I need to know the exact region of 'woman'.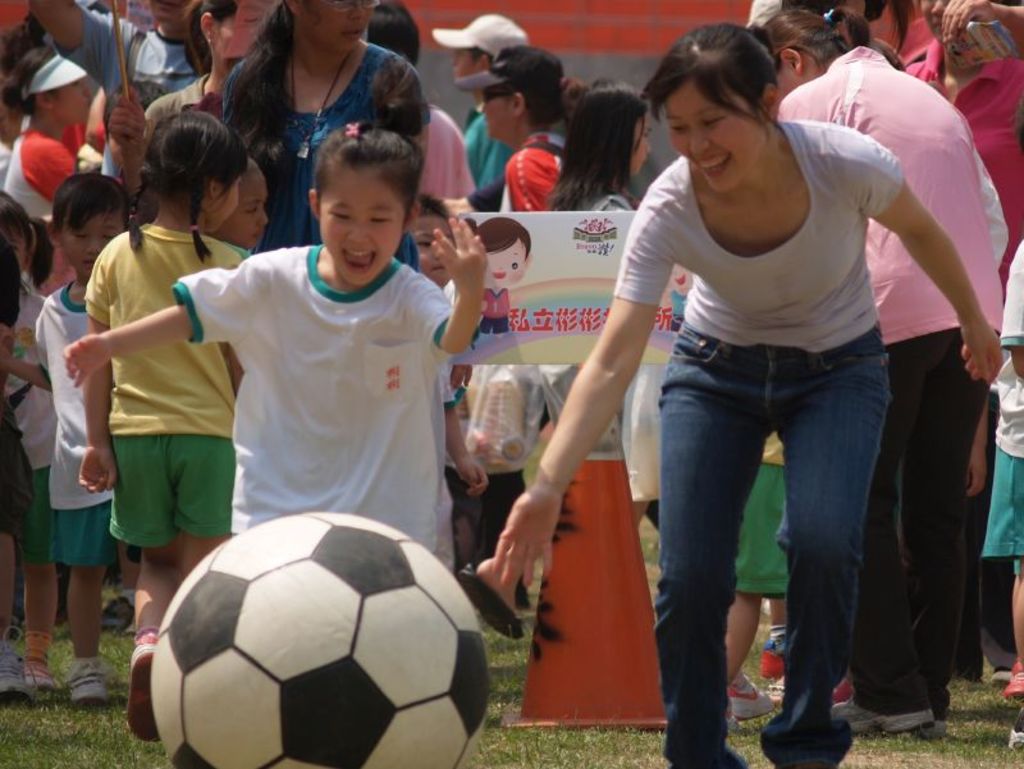
Region: [left=755, top=8, right=997, bottom=737].
